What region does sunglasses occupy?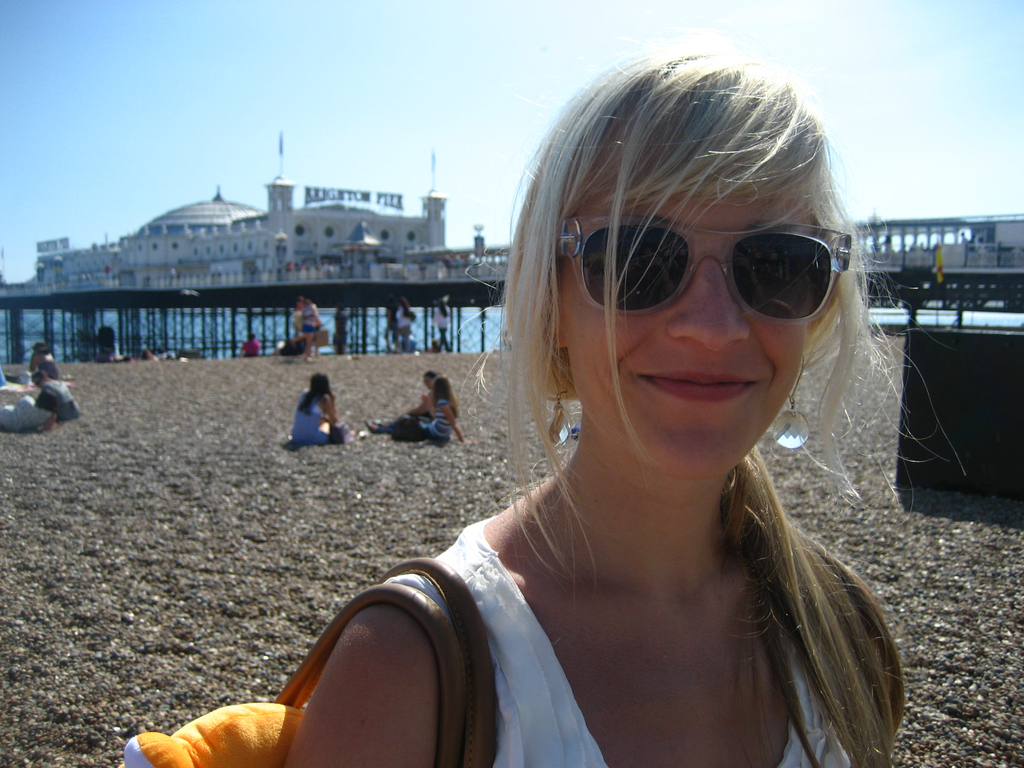
detection(559, 213, 854, 326).
